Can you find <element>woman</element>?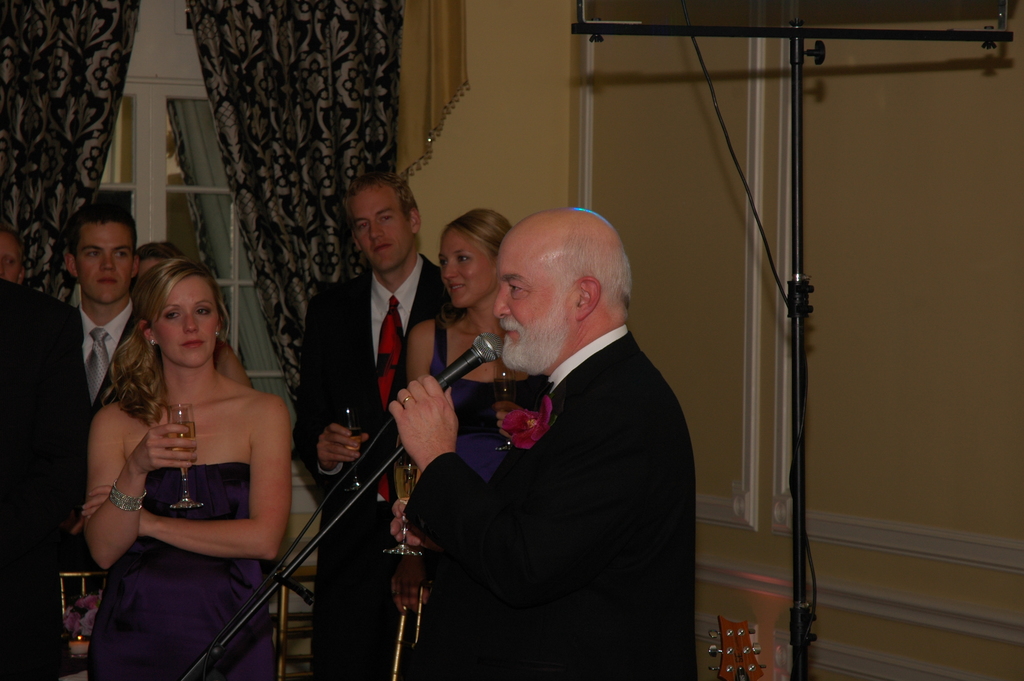
Yes, bounding box: rect(406, 205, 548, 479).
